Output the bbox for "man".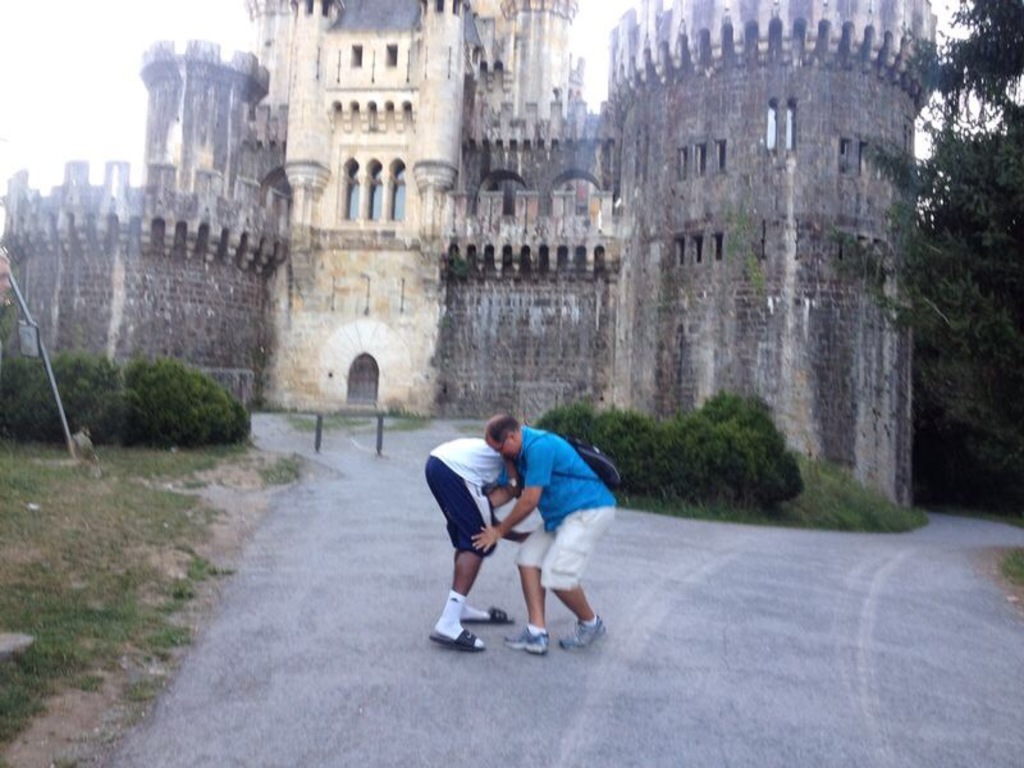
bbox=[424, 438, 536, 650].
